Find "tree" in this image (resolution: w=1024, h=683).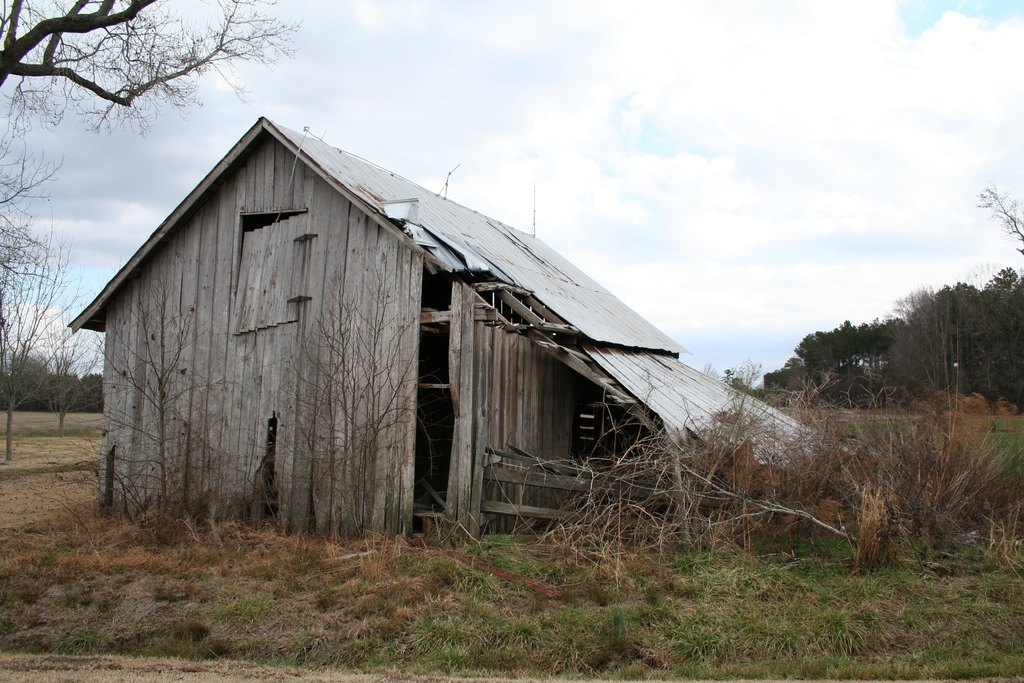
detection(973, 181, 1023, 260).
